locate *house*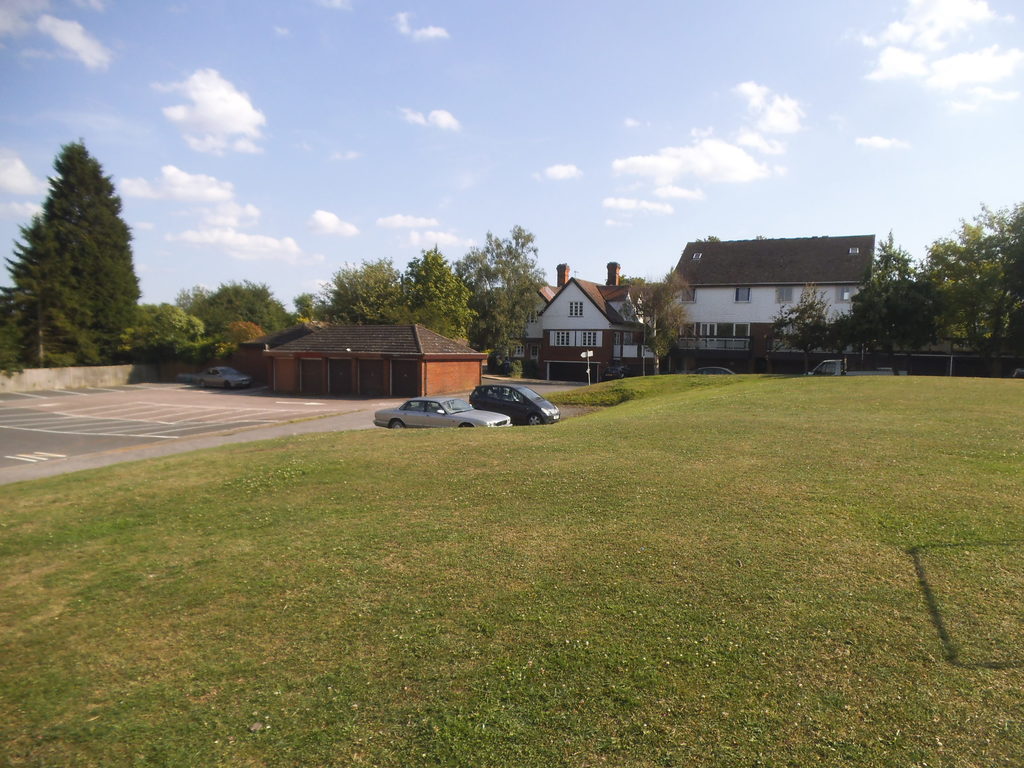
box=[627, 215, 895, 365]
